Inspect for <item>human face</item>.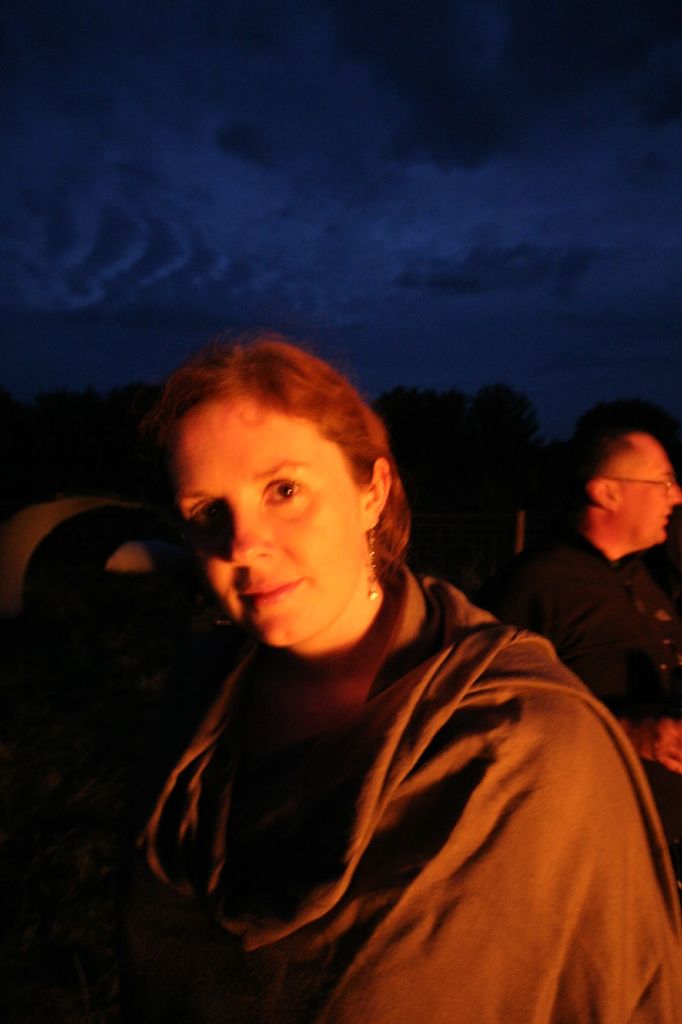
Inspection: pyautogui.locateOnScreen(613, 436, 681, 547).
